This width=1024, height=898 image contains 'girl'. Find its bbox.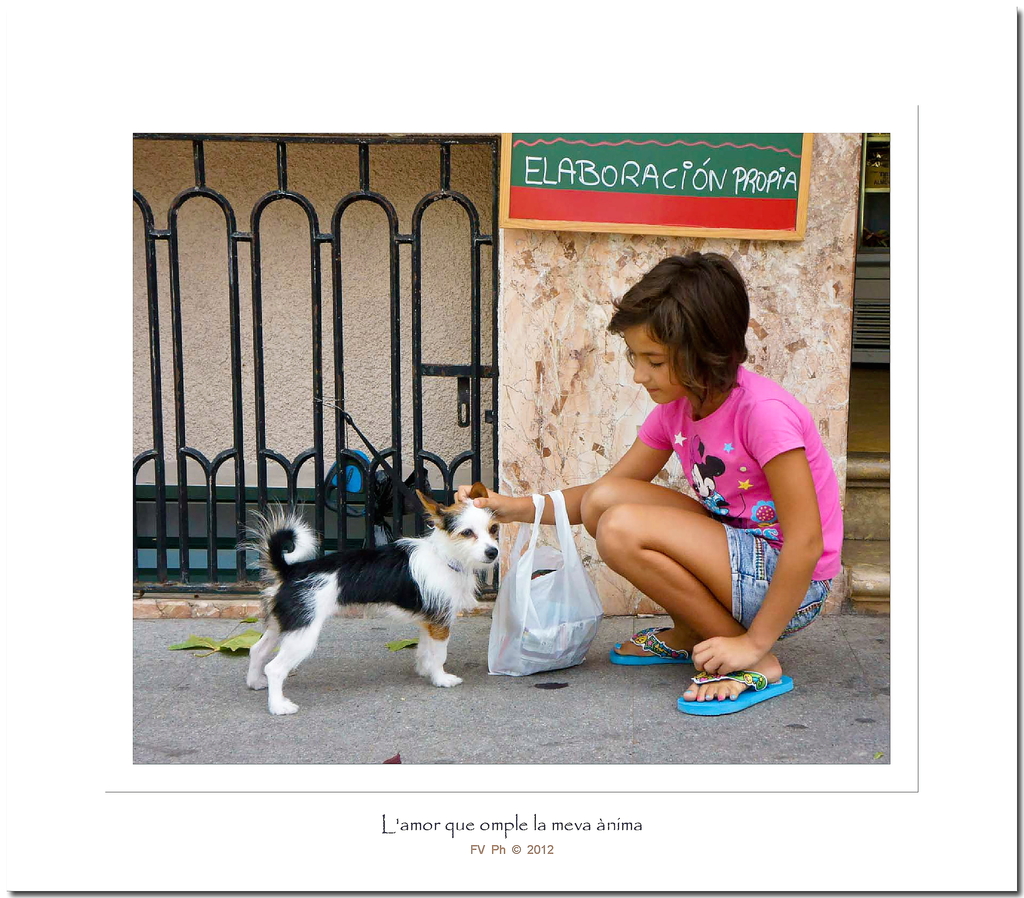
l=451, t=247, r=841, b=719.
